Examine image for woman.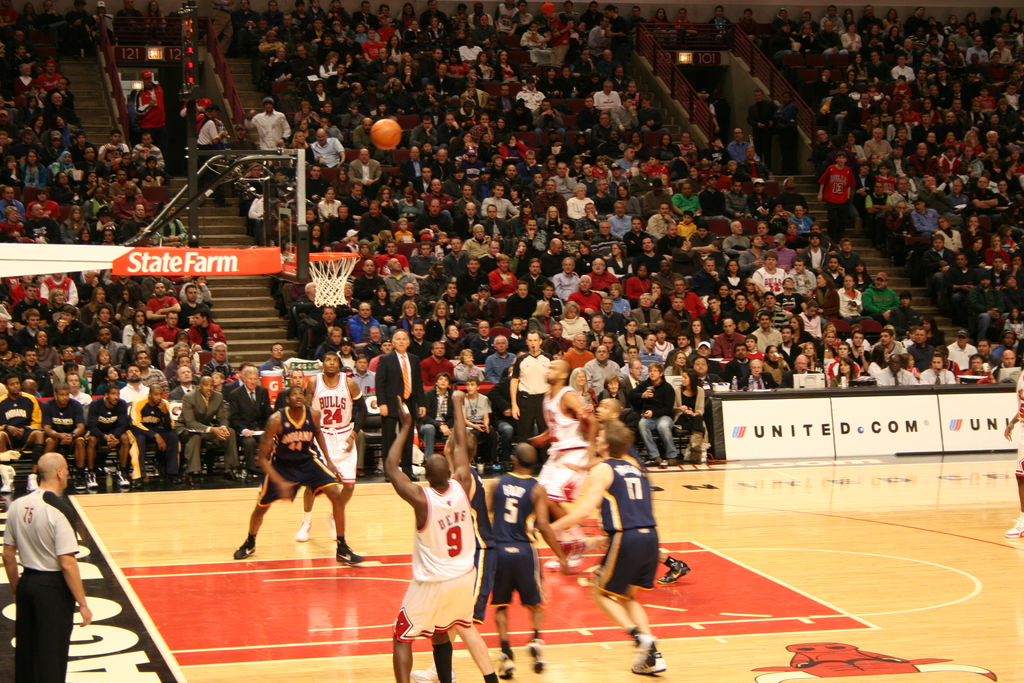
Examination result: 672,370,705,461.
